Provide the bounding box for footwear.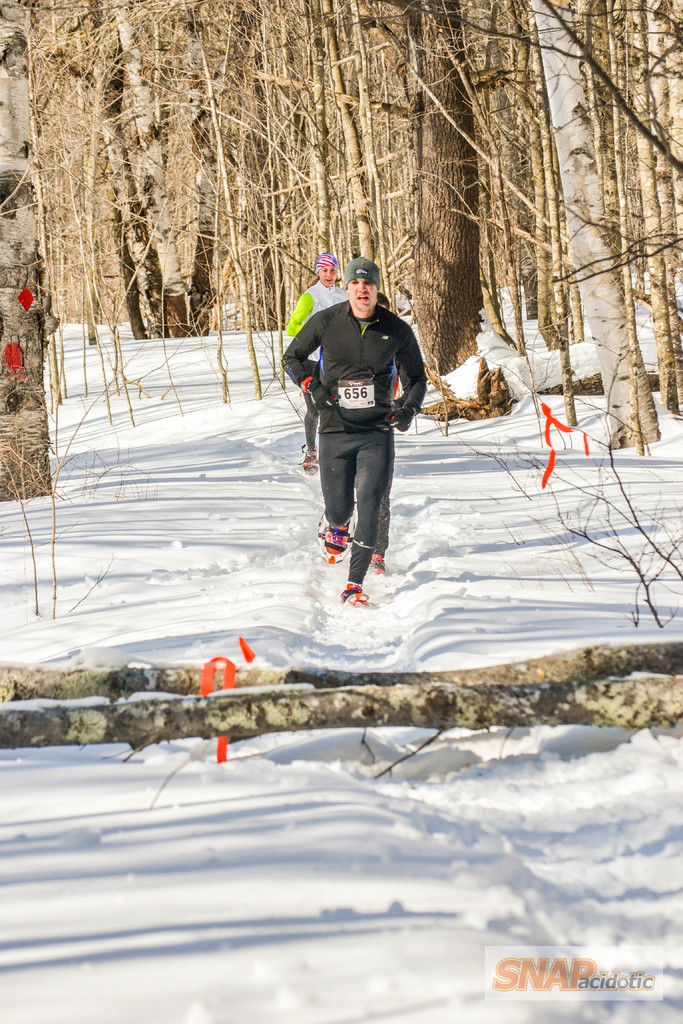
rect(345, 586, 371, 605).
